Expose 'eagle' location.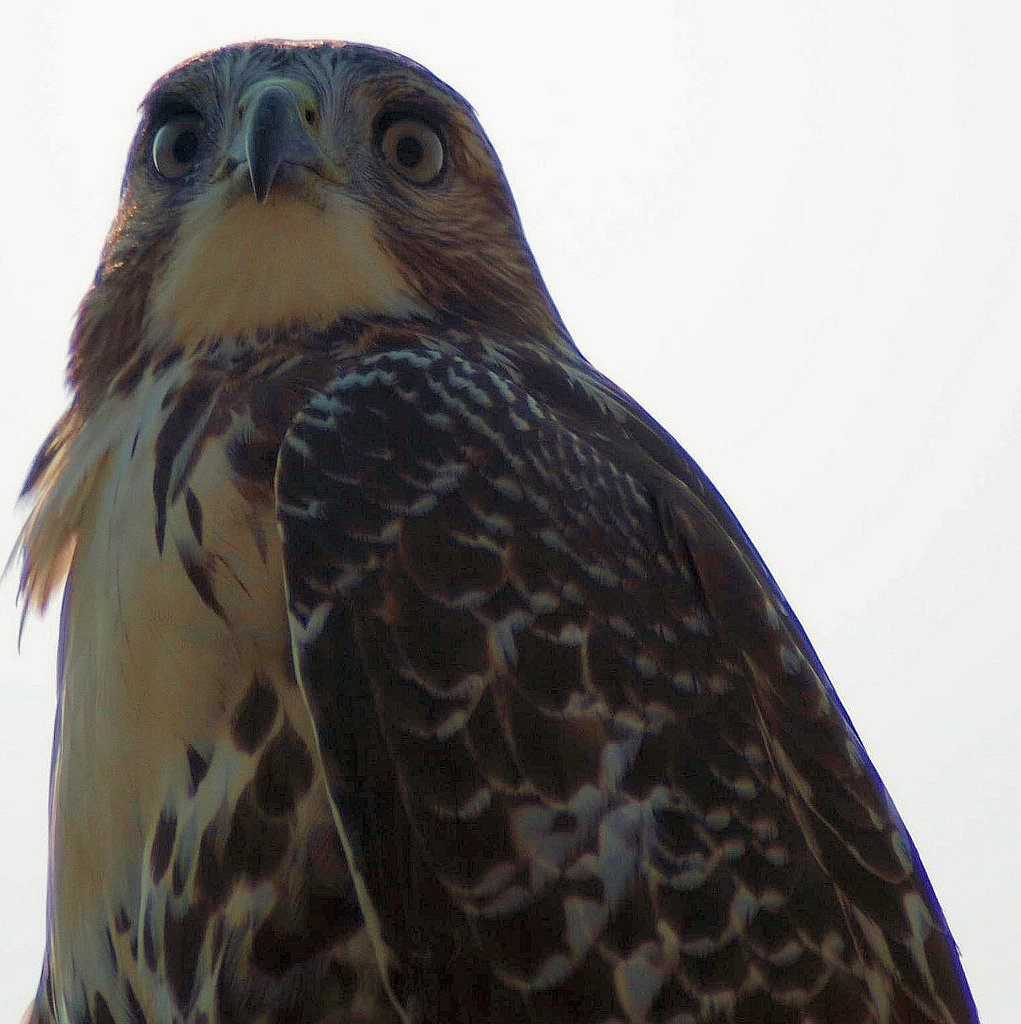
Exposed at l=0, t=35, r=983, b=1023.
